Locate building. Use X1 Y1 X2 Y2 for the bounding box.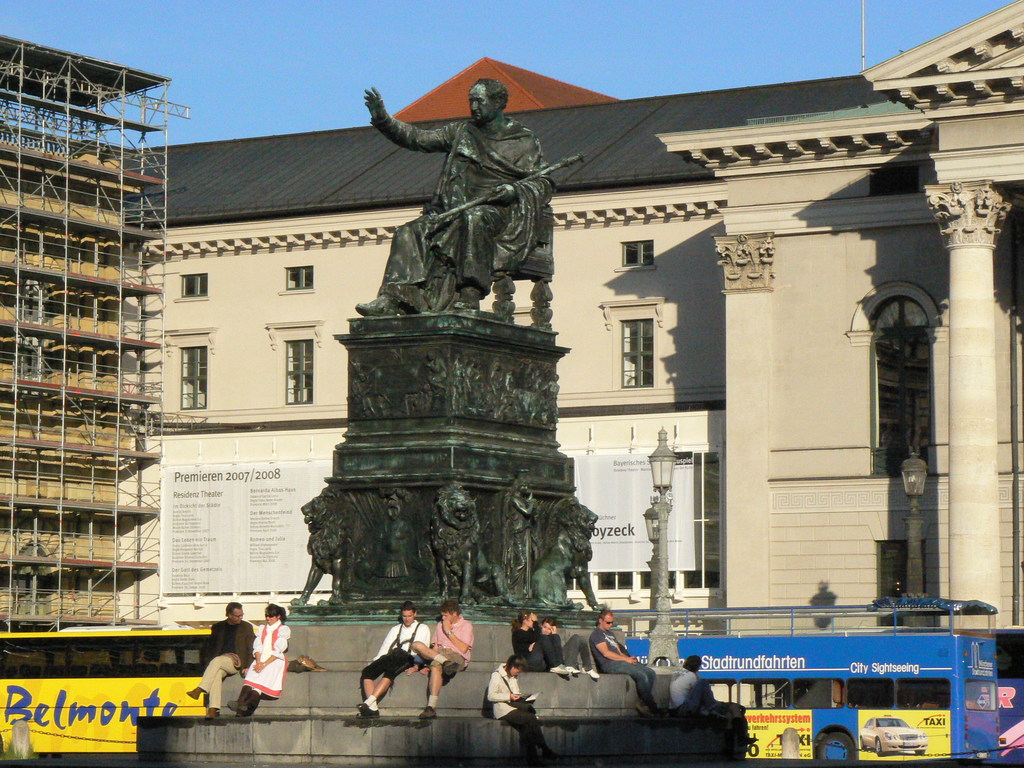
0 35 195 633.
